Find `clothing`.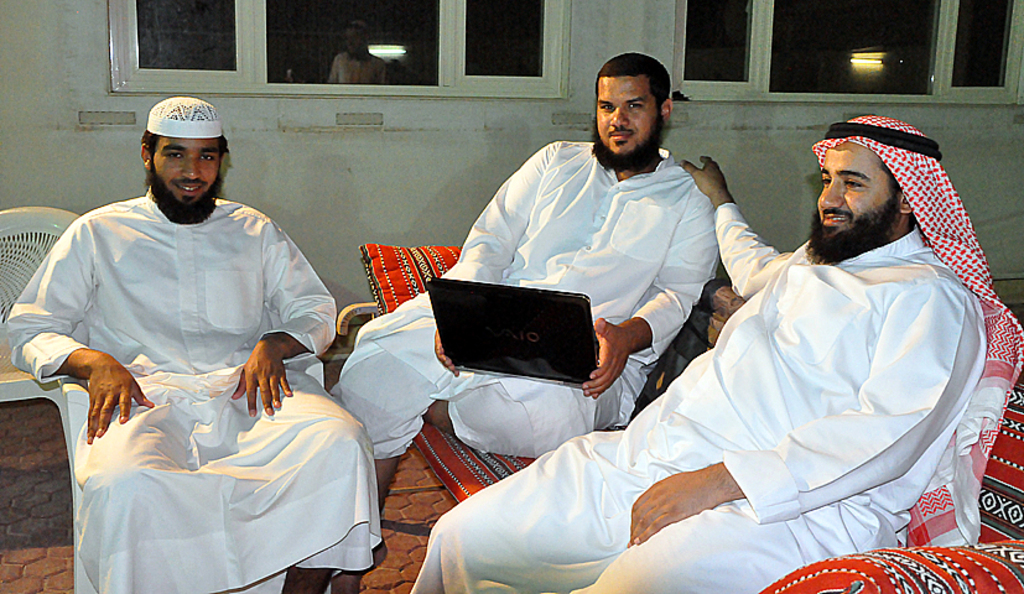
l=332, t=137, r=718, b=454.
